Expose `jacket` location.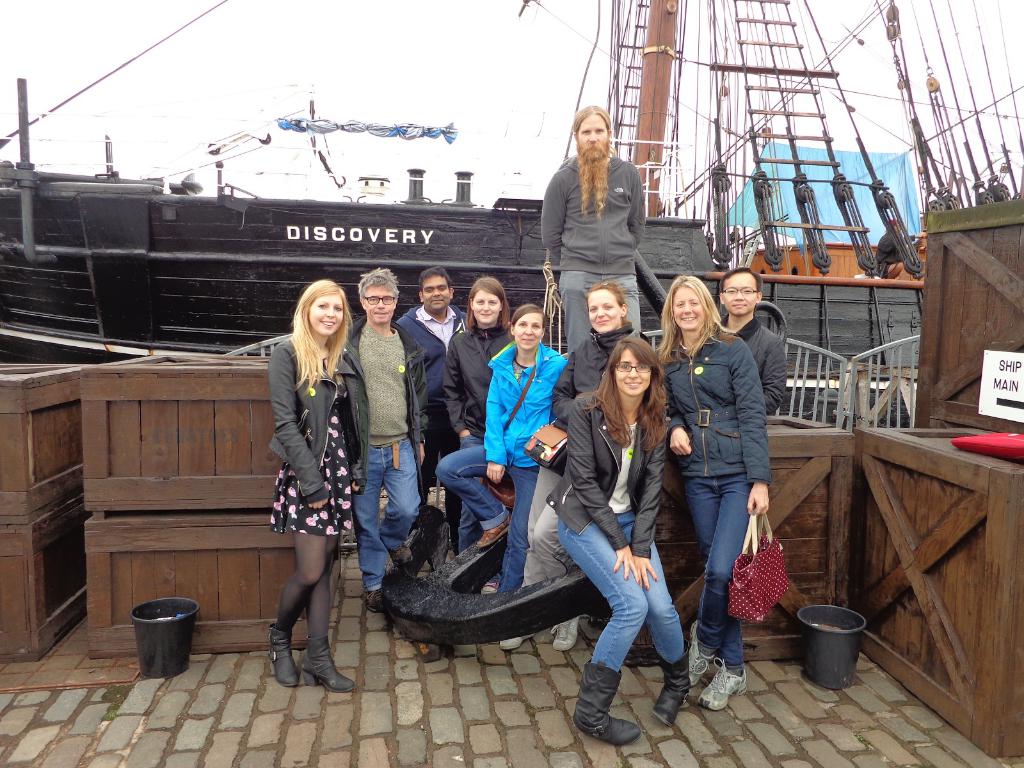
Exposed at {"x1": 442, "y1": 321, "x2": 515, "y2": 440}.
